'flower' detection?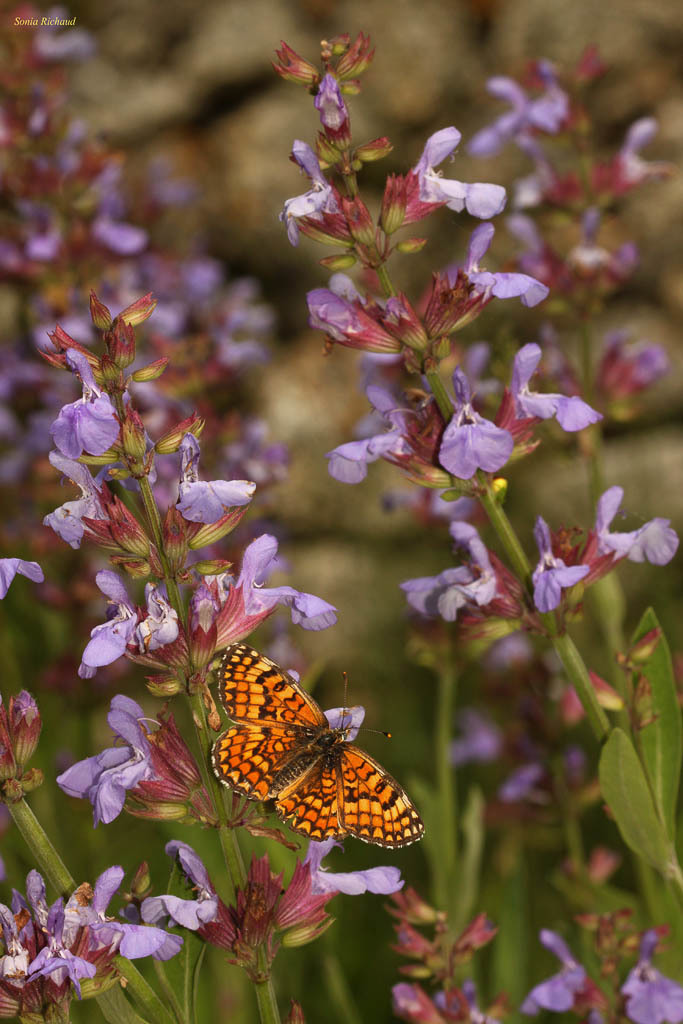
<bbox>451, 704, 526, 769</bbox>
